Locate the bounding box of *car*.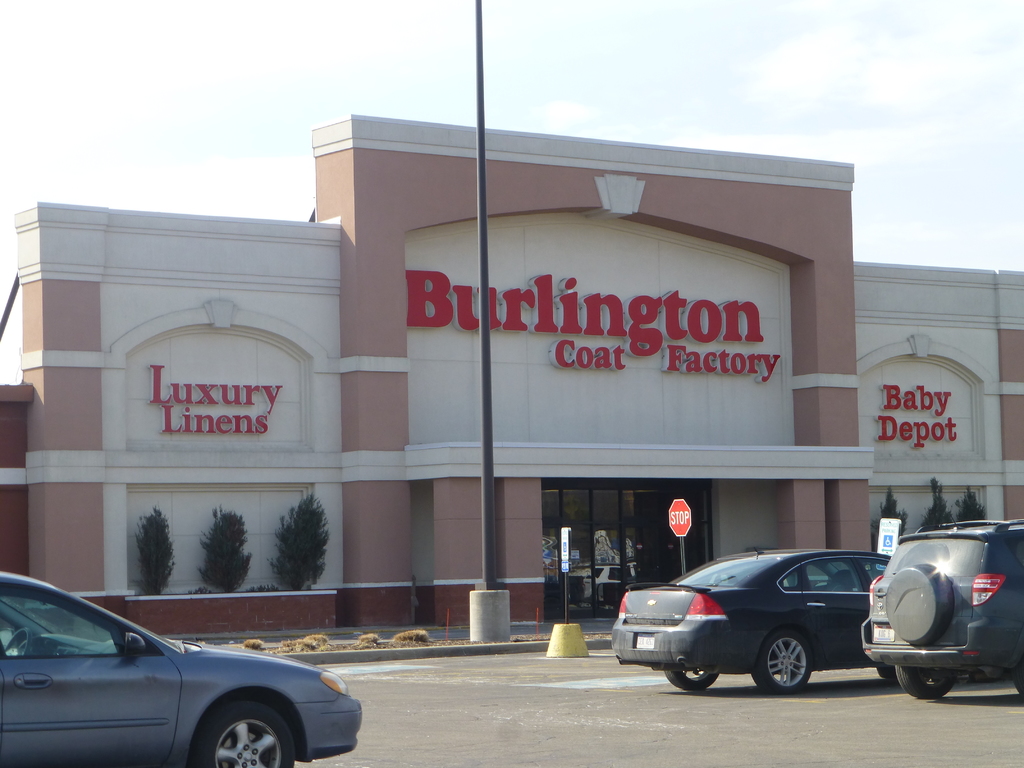
Bounding box: [x1=0, y1=588, x2=365, y2=767].
